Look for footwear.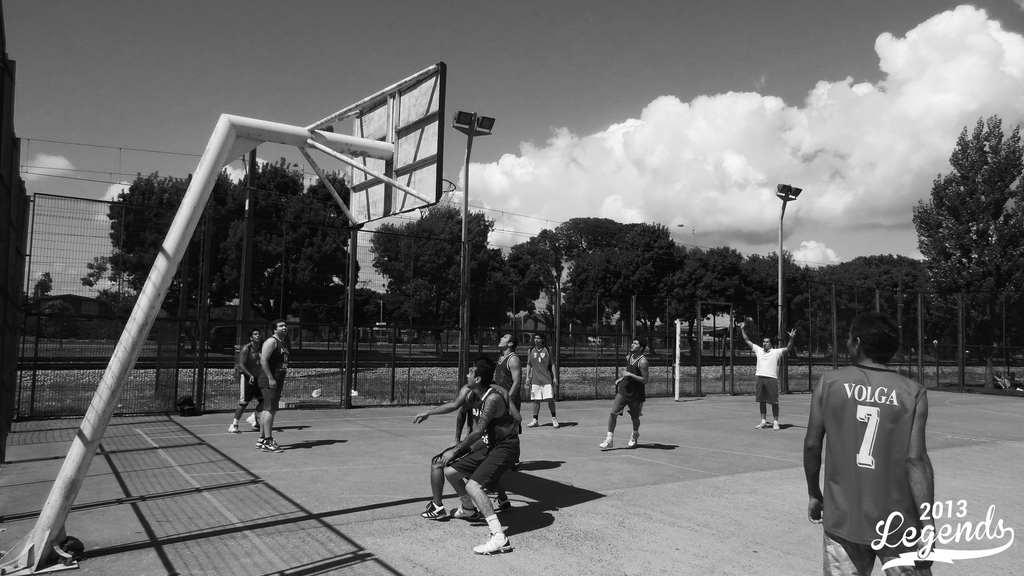
Found: 490, 499, 509, 519.
